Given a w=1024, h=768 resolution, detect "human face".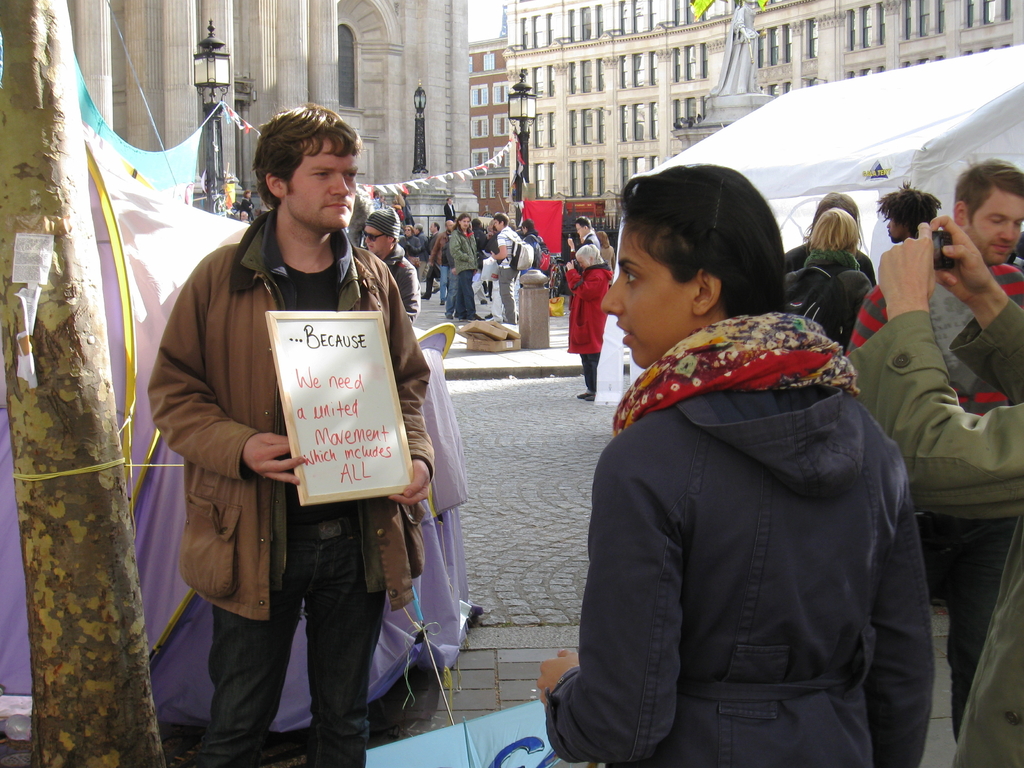
pyautogui.locateOnScreen(580, 246, 593, 270).
